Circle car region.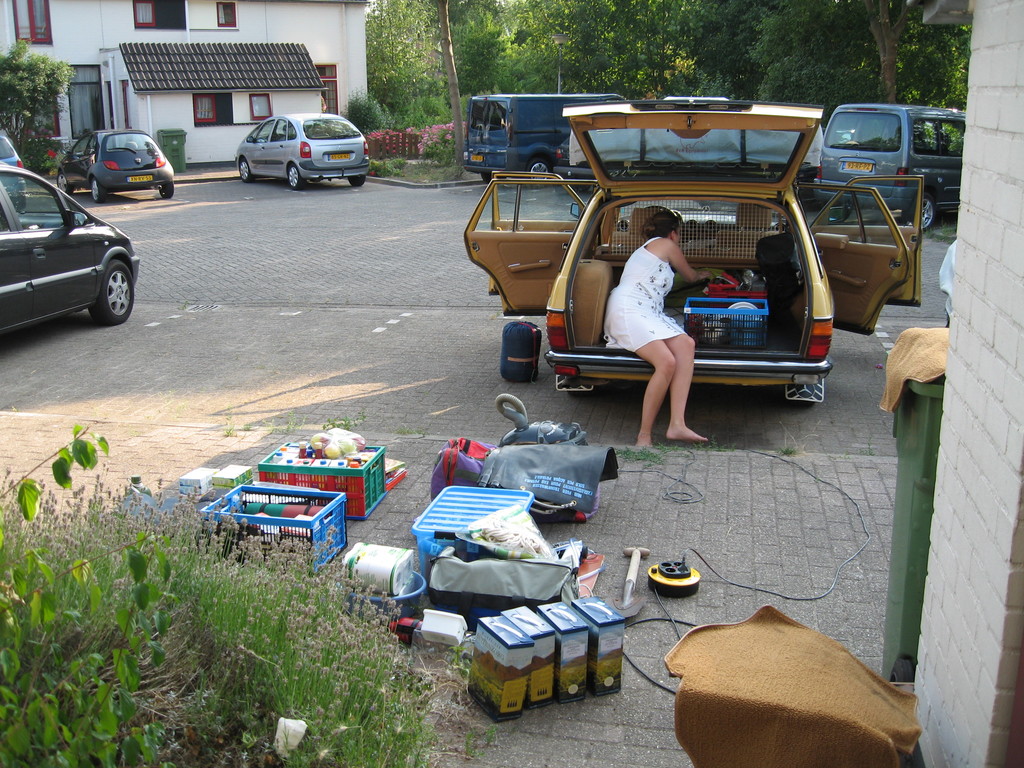
Region: box(54, 124, 173, 204).
